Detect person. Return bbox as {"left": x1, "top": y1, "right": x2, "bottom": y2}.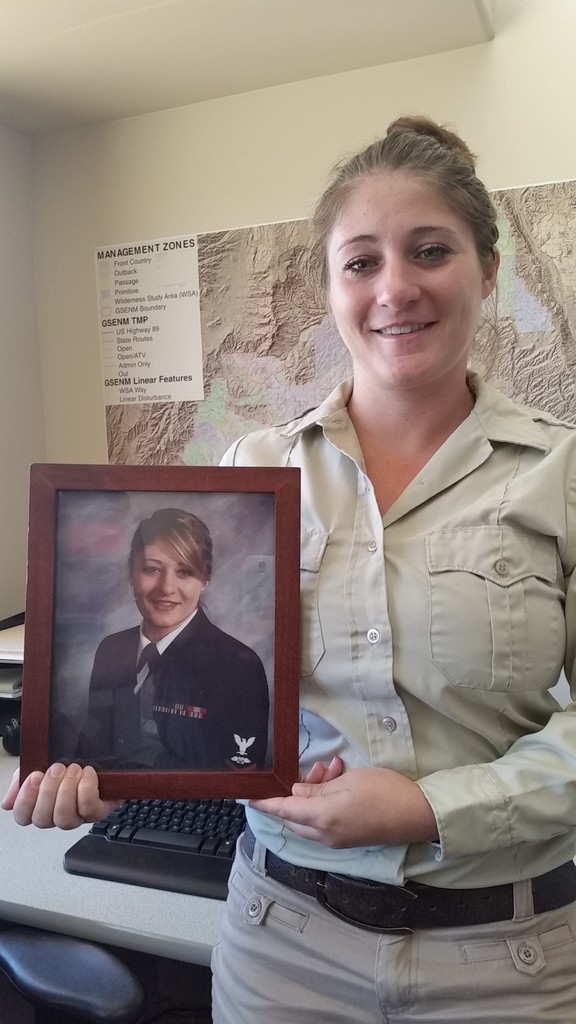
{"left": 216, "top": 115, "right": 575, "bottom": 1023}.
